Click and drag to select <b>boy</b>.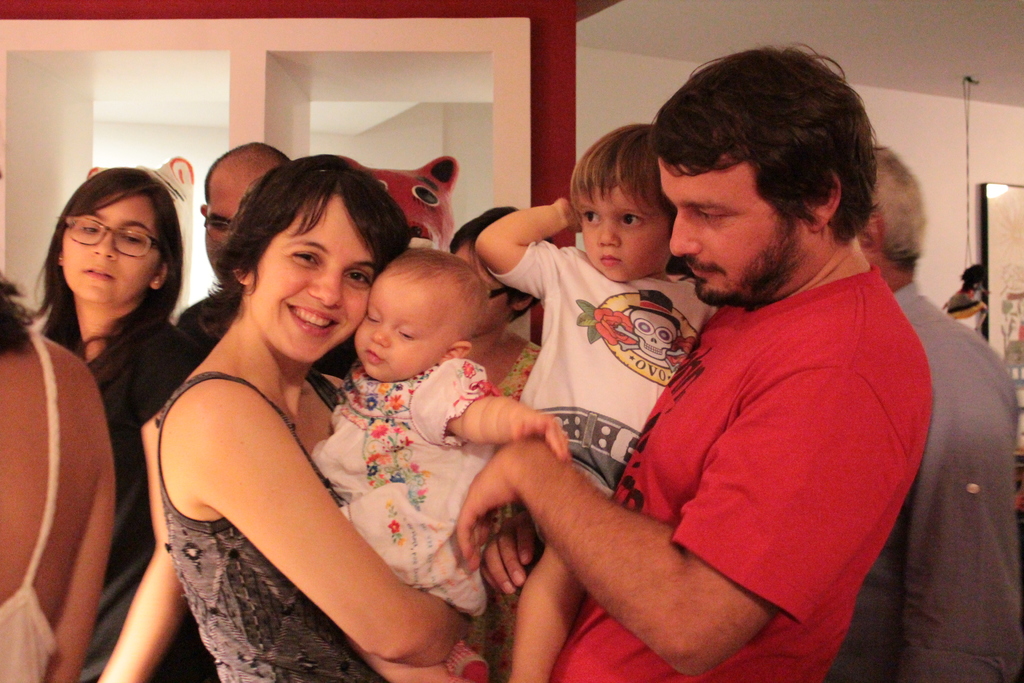
Selection: rect(474, 116, 716, 682).
